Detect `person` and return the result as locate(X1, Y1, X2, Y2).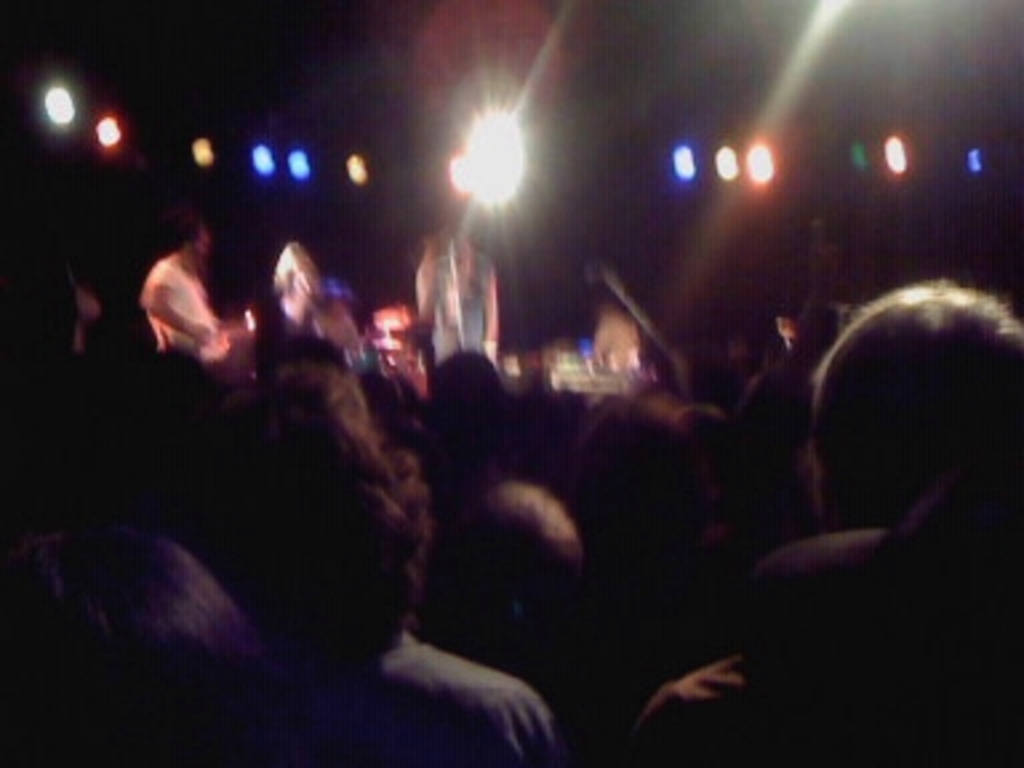
locate(621, 283, 1021, 763).
